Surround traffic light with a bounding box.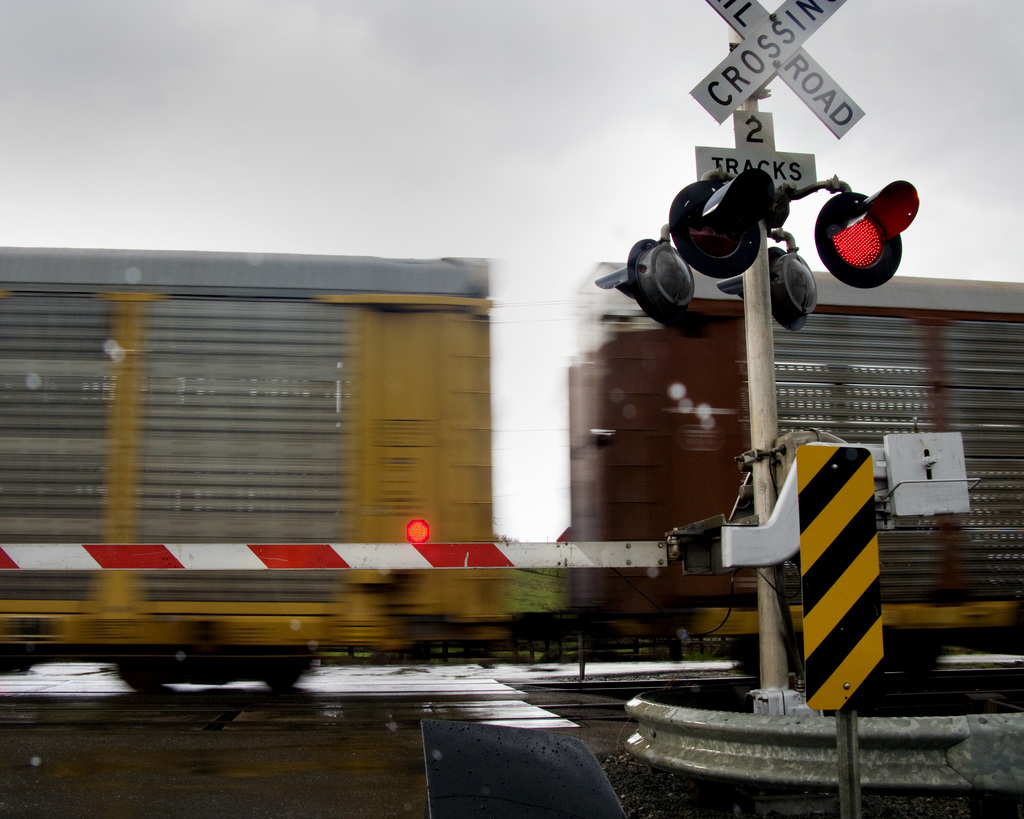
bbox=[668, 168, 775, 280].
